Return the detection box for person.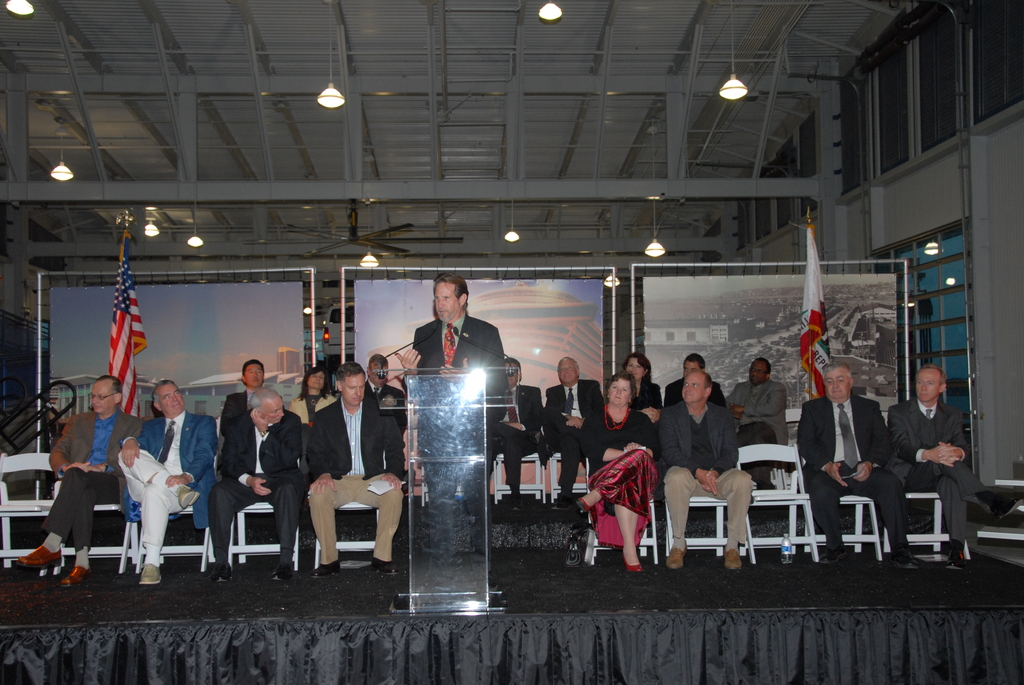
<box>904,353,979,546</box>.
